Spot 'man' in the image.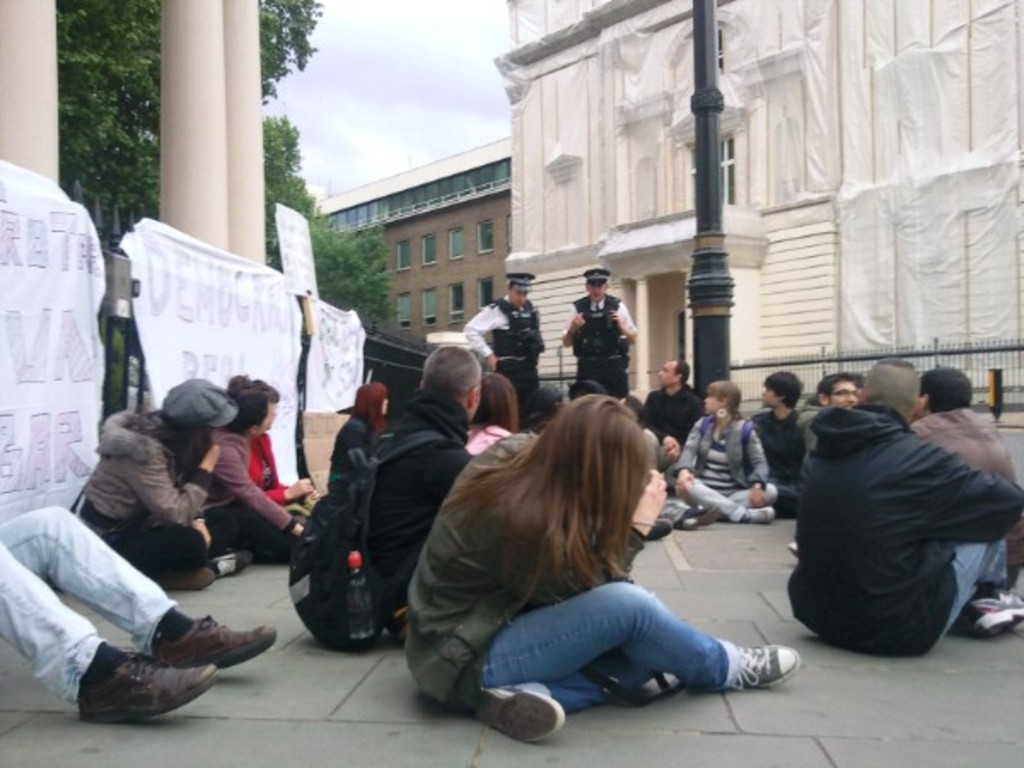
'man' found at locate(785, 357, 1022, 655).
